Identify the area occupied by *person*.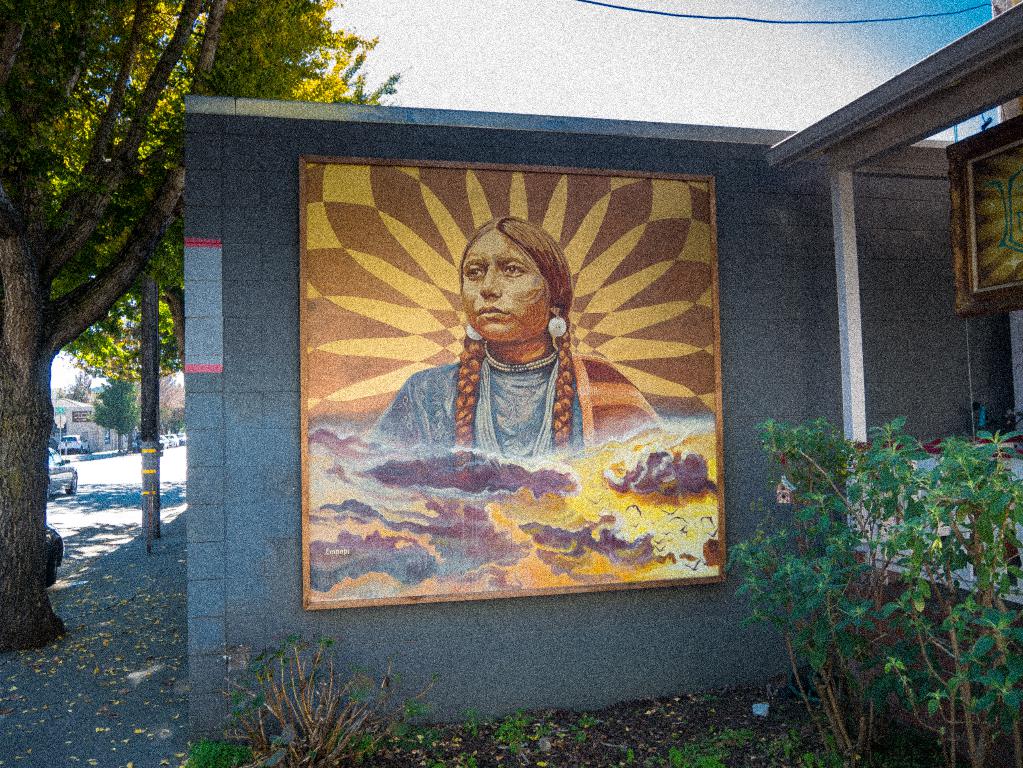
Area: box=[366, 212, 662, 459].
